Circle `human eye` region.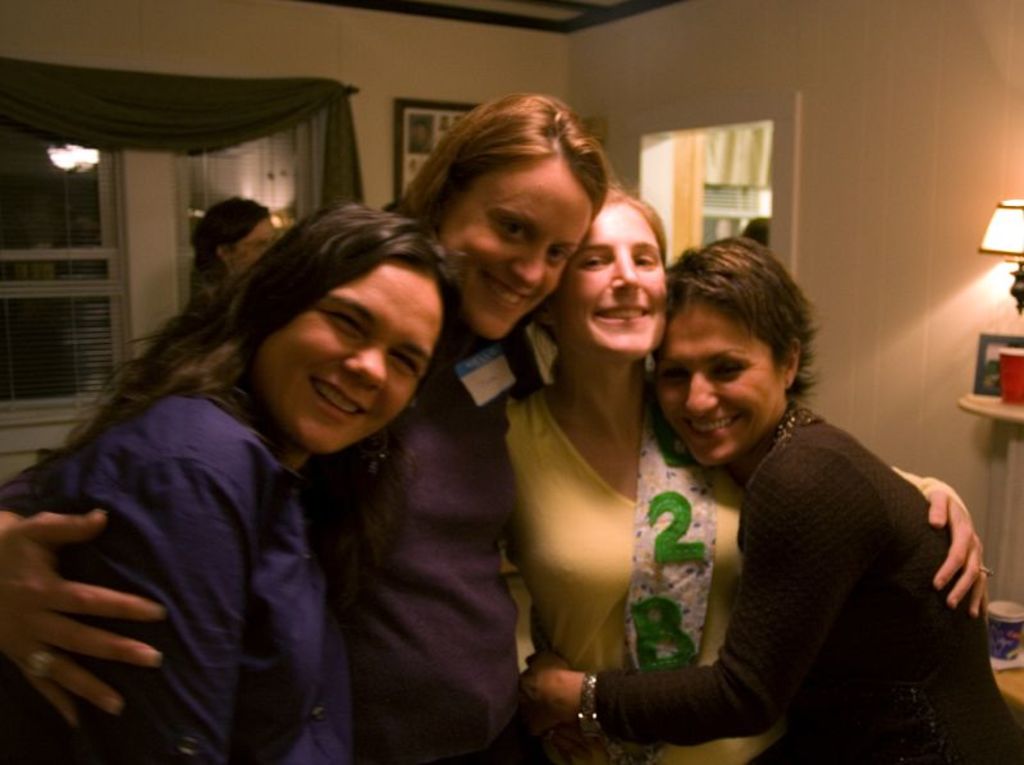
Region: box(581, 251, 613, 274).
